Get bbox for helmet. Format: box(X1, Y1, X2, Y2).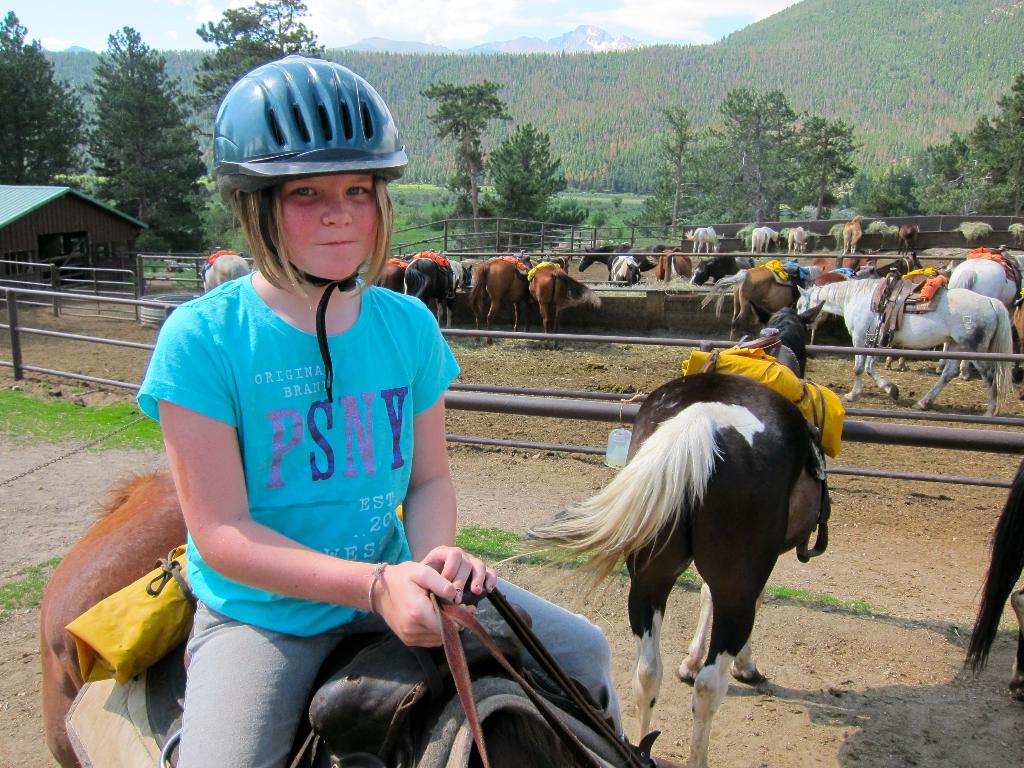
box(198, 68, 402, 317).
